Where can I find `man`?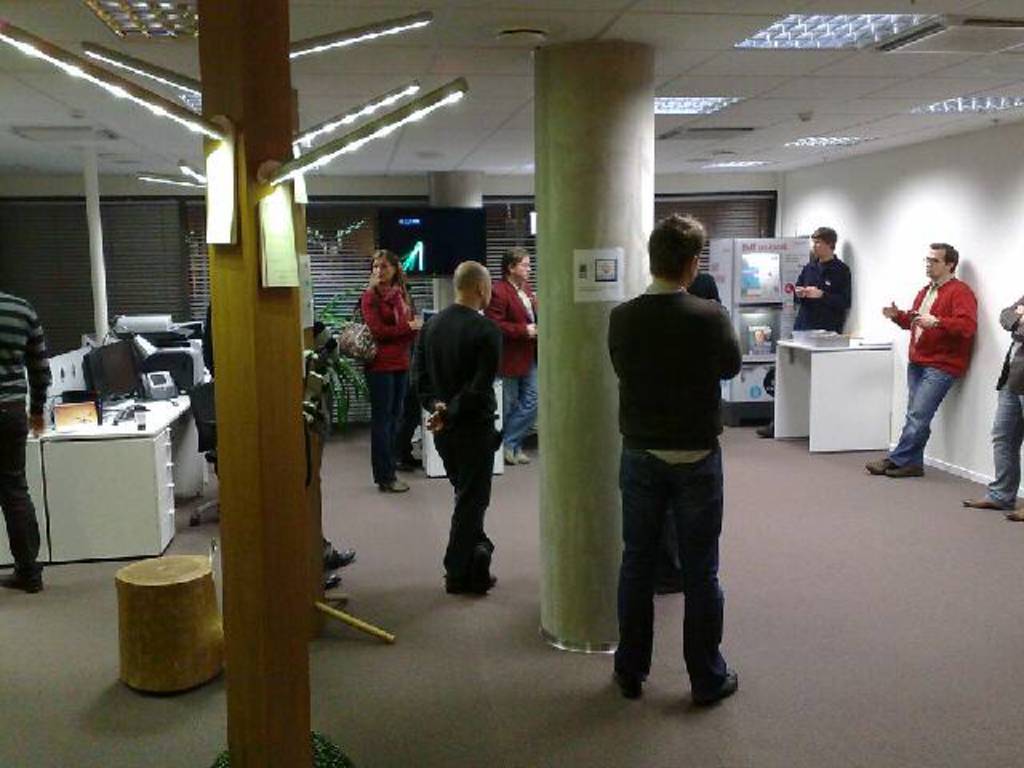
You can find it at [left=866, top=240, right=981, bottom=477].
